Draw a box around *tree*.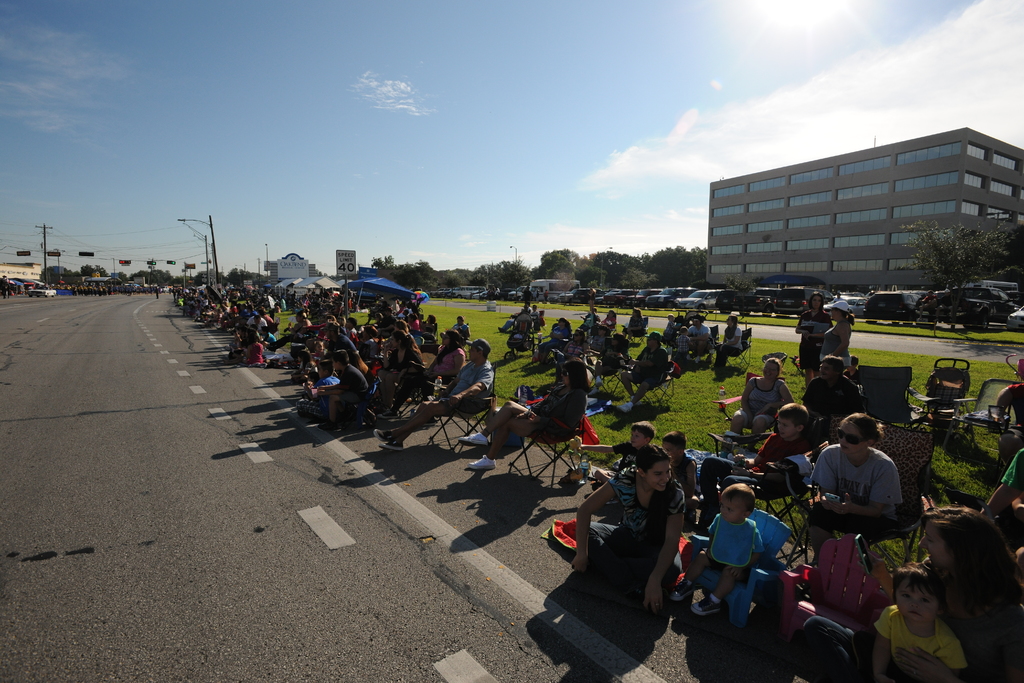
76,263,120,283.
